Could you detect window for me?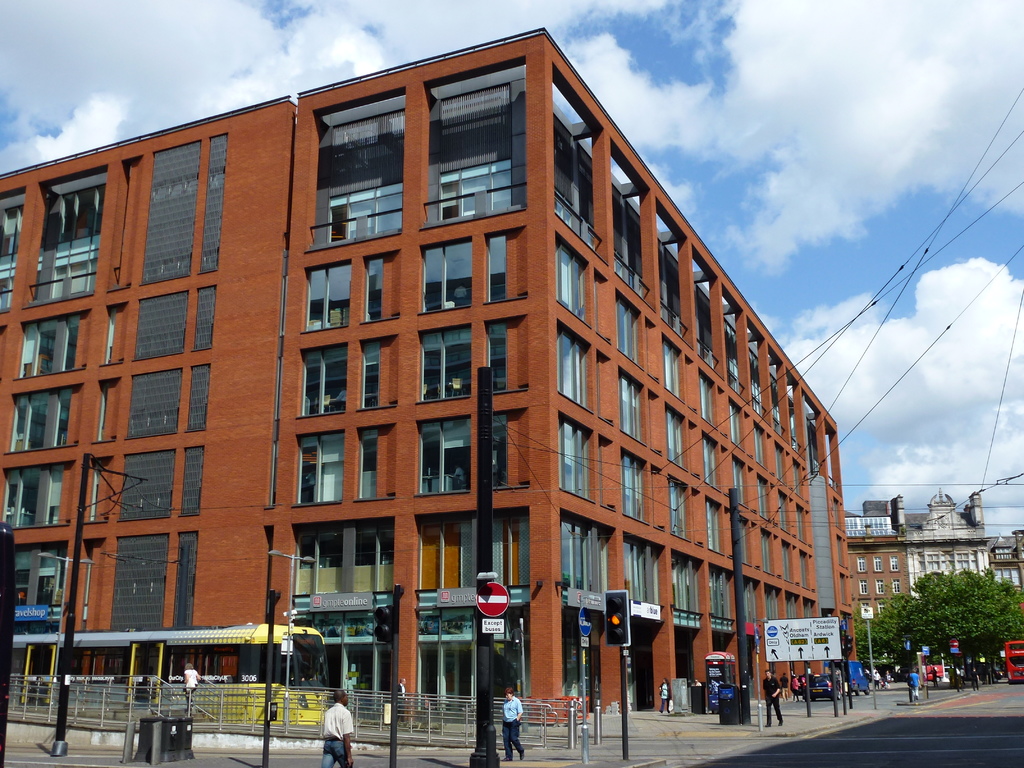
Detection result: [0, 185, 22, 312].
